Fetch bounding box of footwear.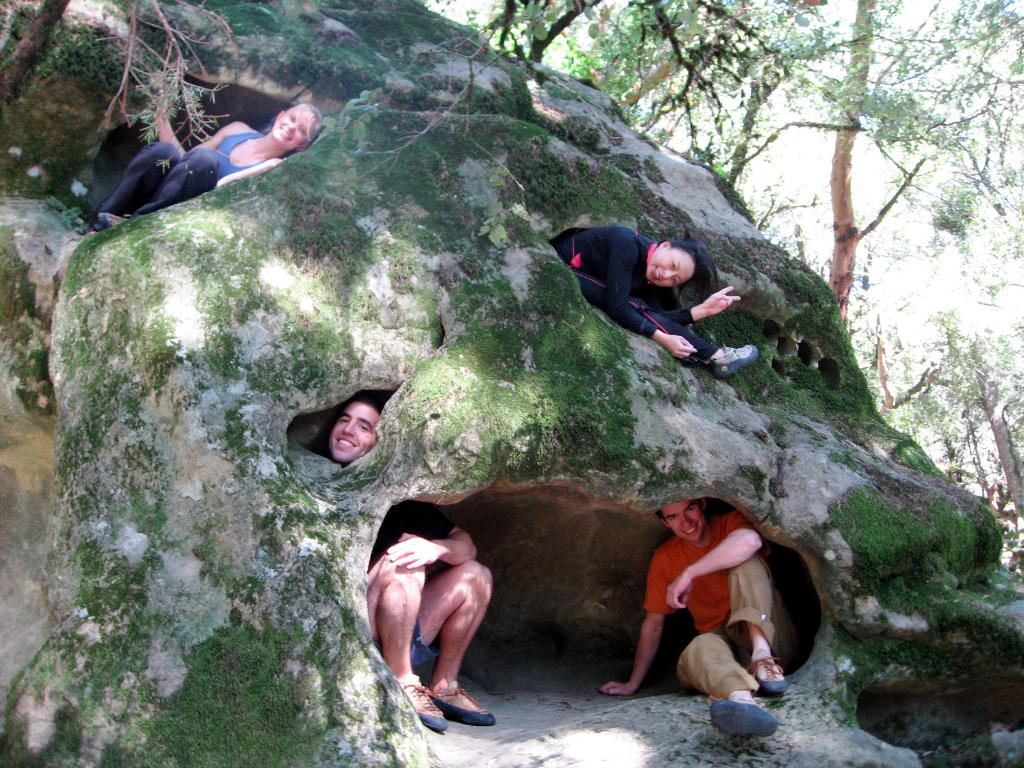
Bbox: select_region(400, 675, 445, 730).
